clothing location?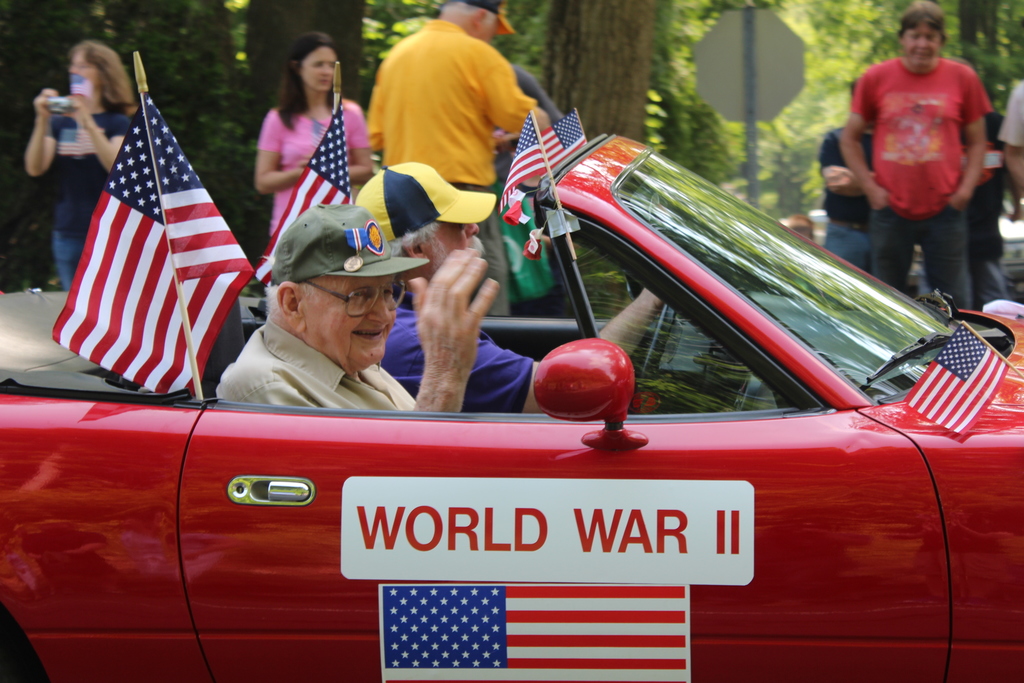
<region>998, 73, 1023, 147</region>
